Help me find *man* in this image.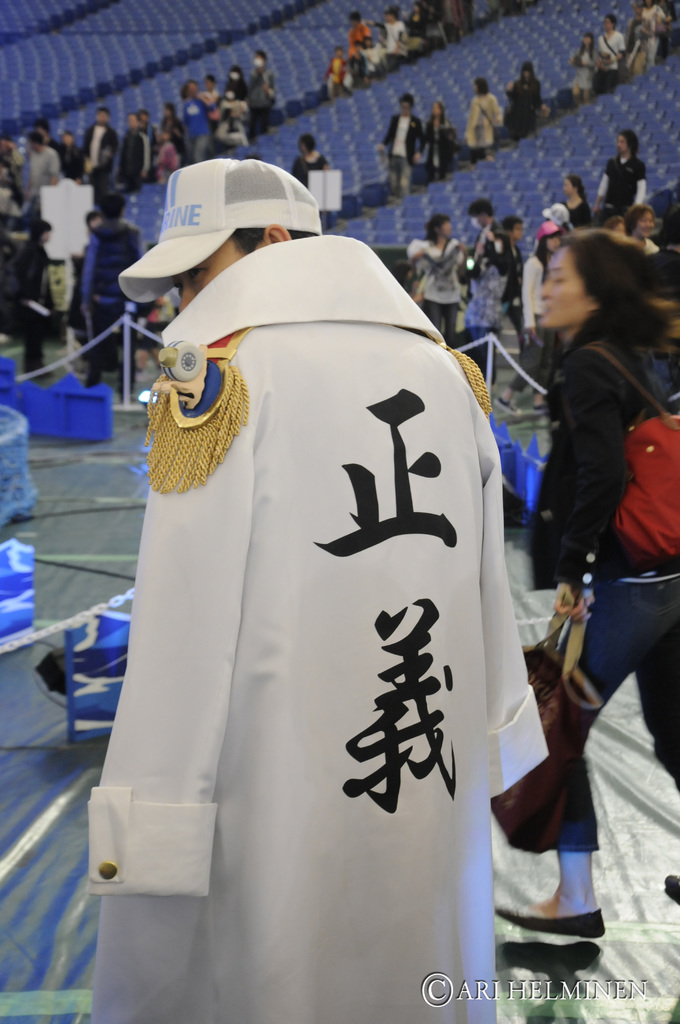
Found it: [28,119,74,179].
